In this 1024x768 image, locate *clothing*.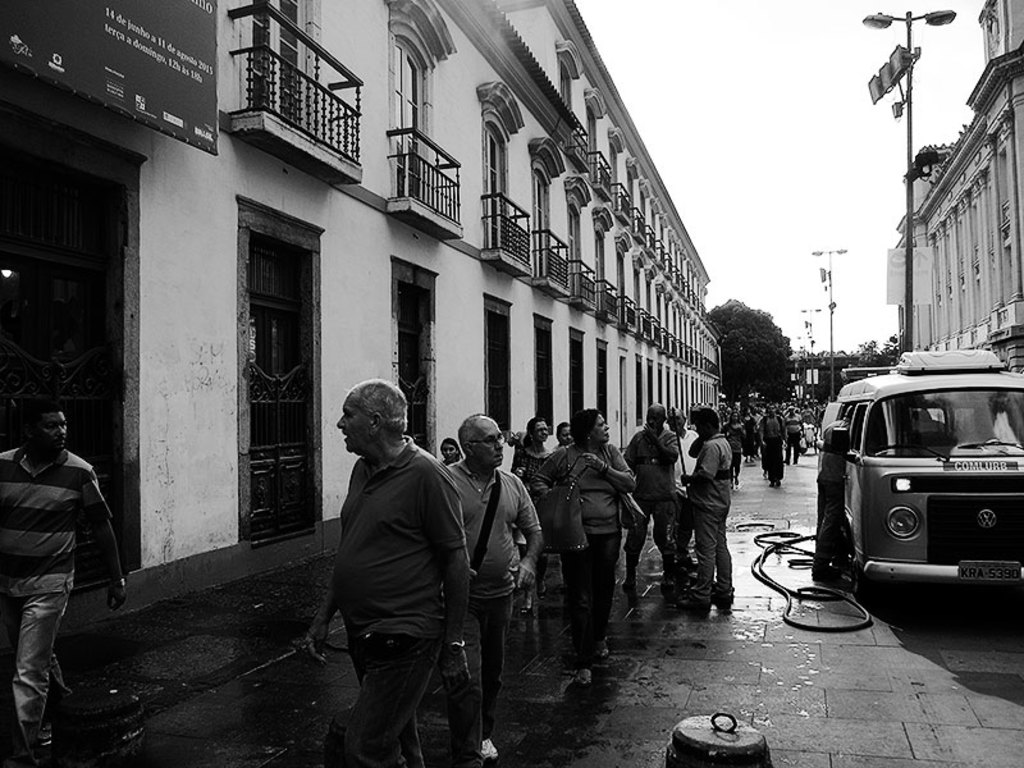
Bounding box: crop(553, 444, 626, 677).
